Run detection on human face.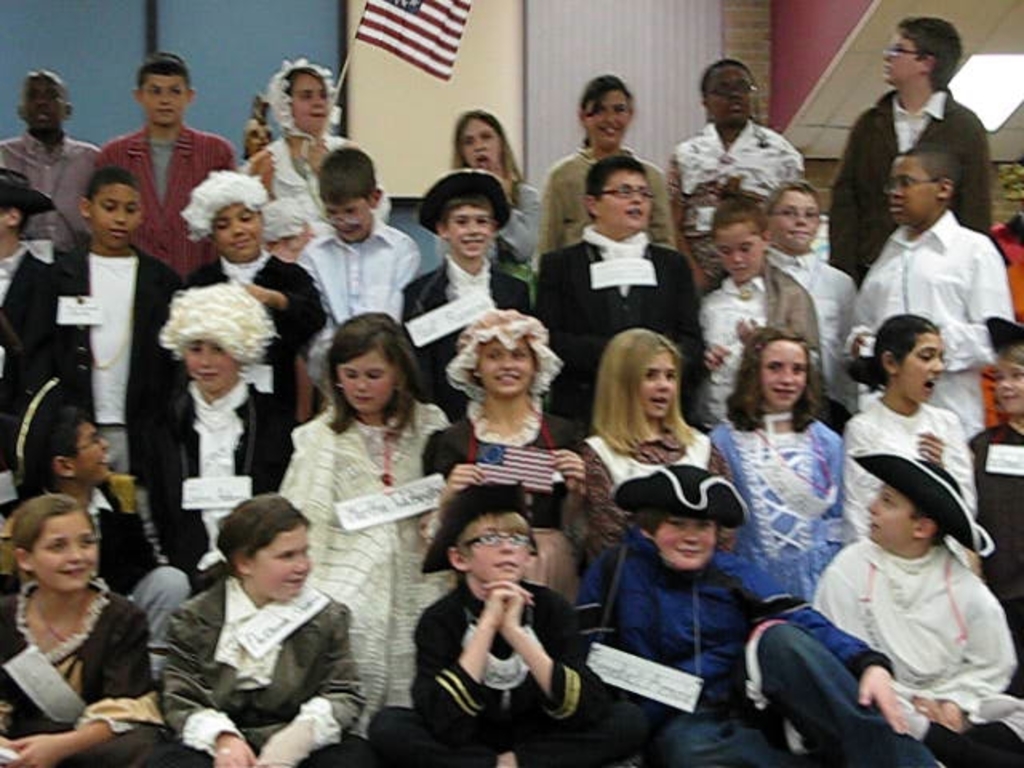
Result: l=213, t=198, r=259, b=259.
